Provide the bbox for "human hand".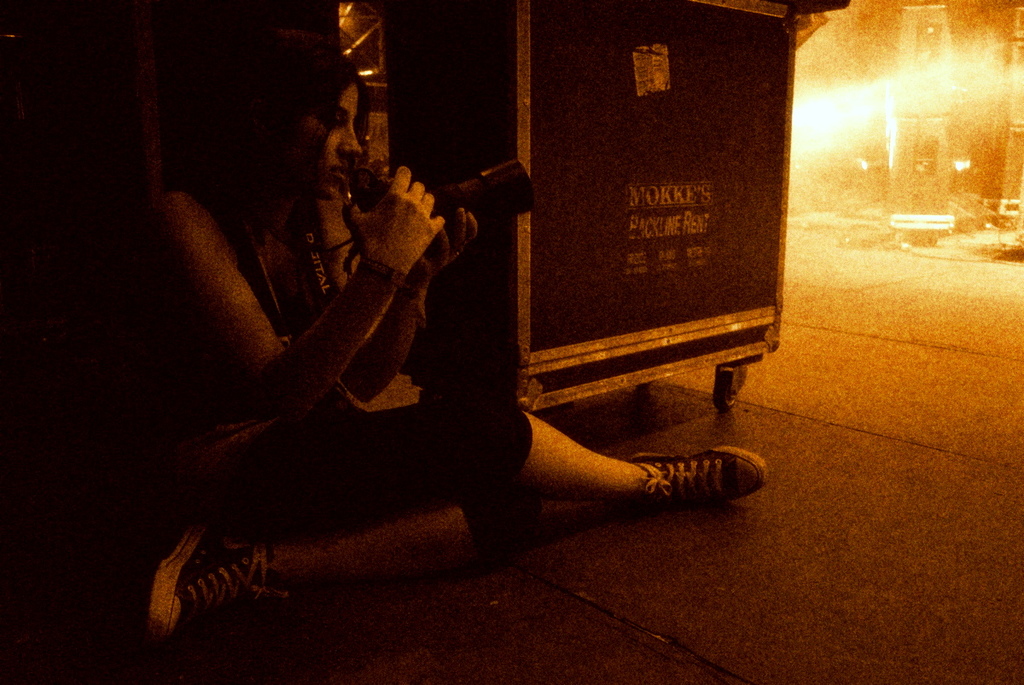
<bbox>322, 154, 458, 283</bbox>.
